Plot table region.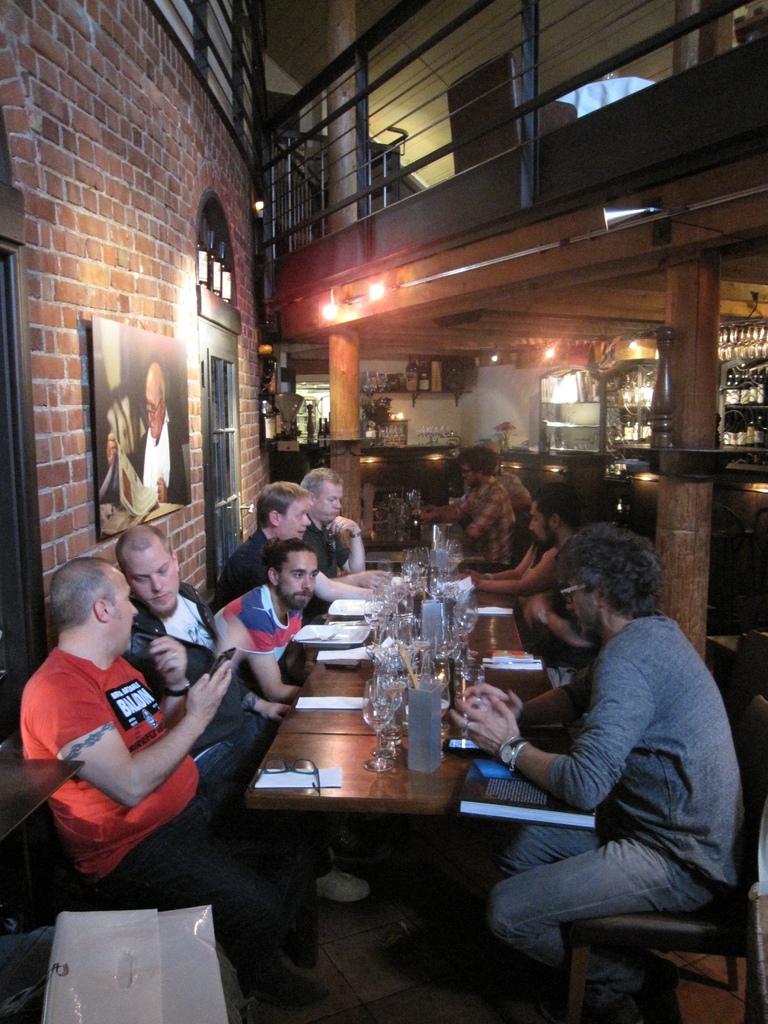
Plotted at locate(246, 638, 495, 812).
